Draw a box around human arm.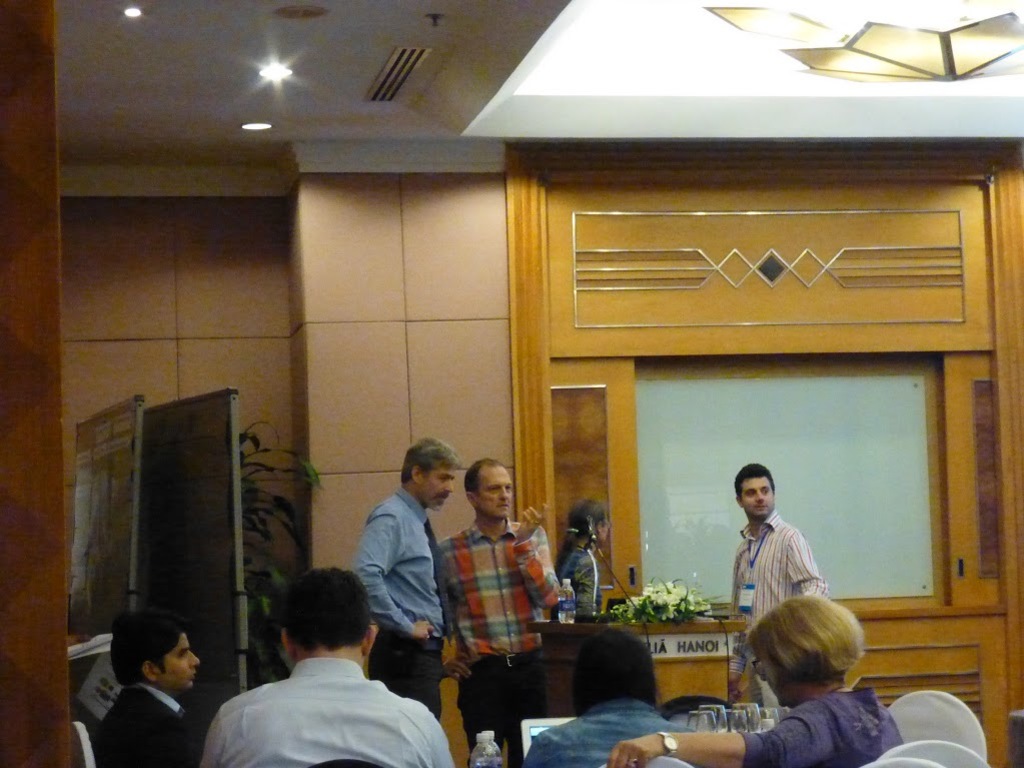
429:718:456:767.
